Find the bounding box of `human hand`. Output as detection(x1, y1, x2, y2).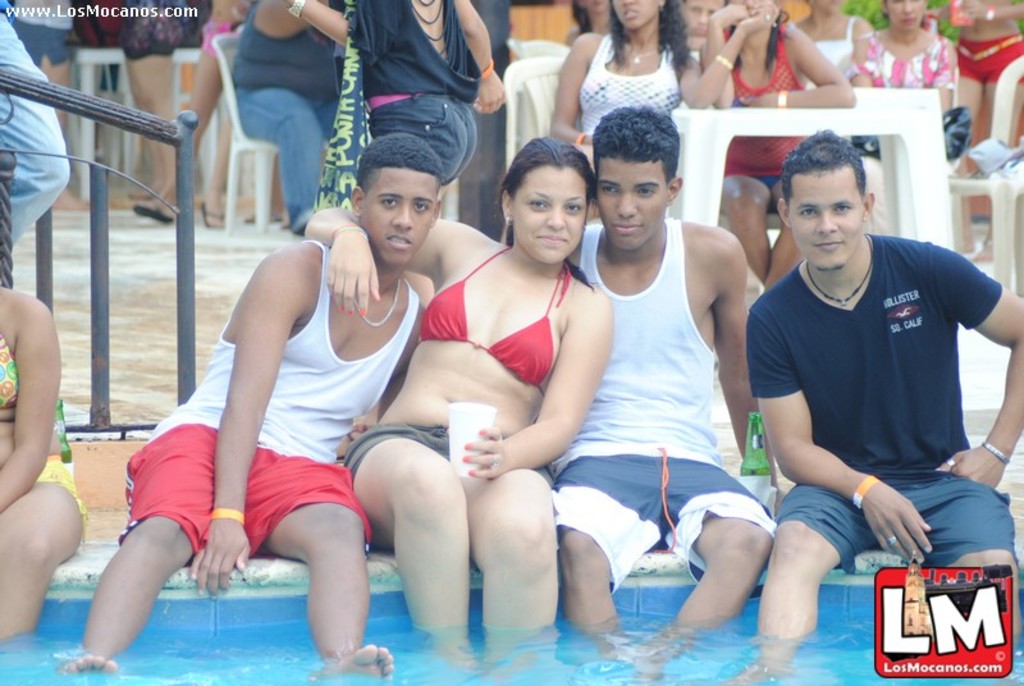
detection(740, 0, 782, 29).
